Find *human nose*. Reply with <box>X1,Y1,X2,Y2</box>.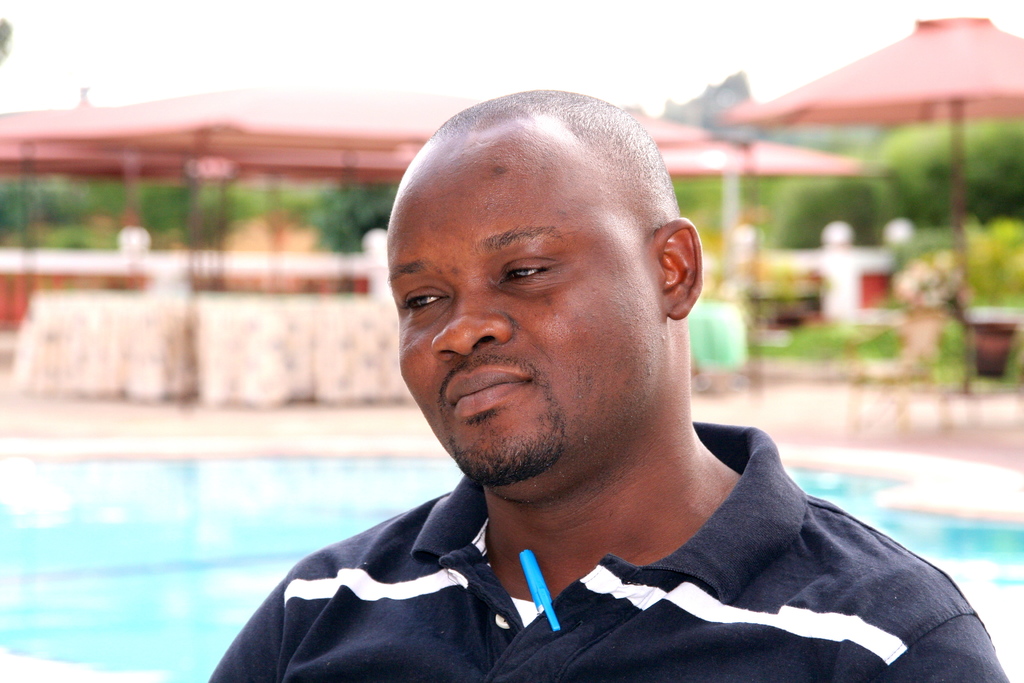
<box>431,289,508,357</box>.
